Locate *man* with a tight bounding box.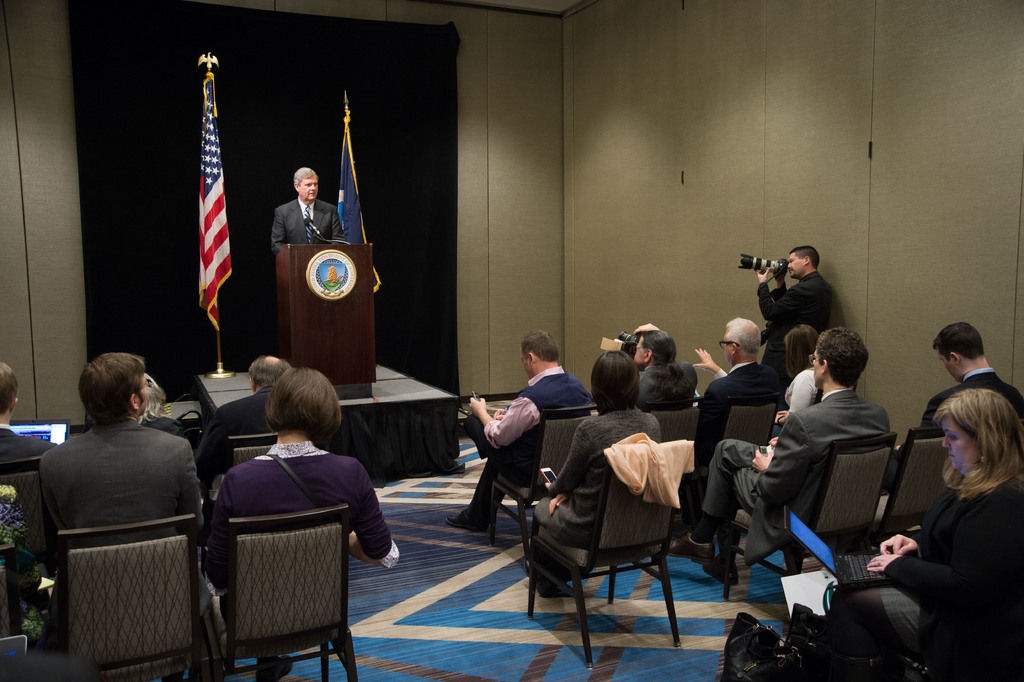
(271,163,345,253).
